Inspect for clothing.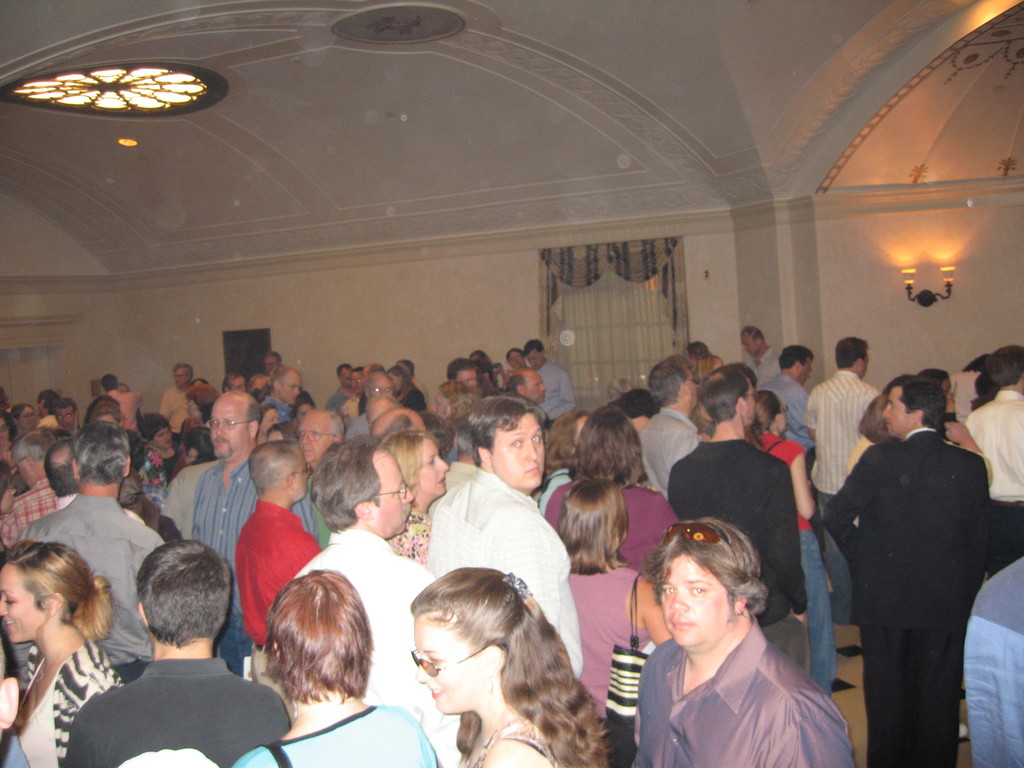
Inspection: rect(0, 470, 60, 550).
